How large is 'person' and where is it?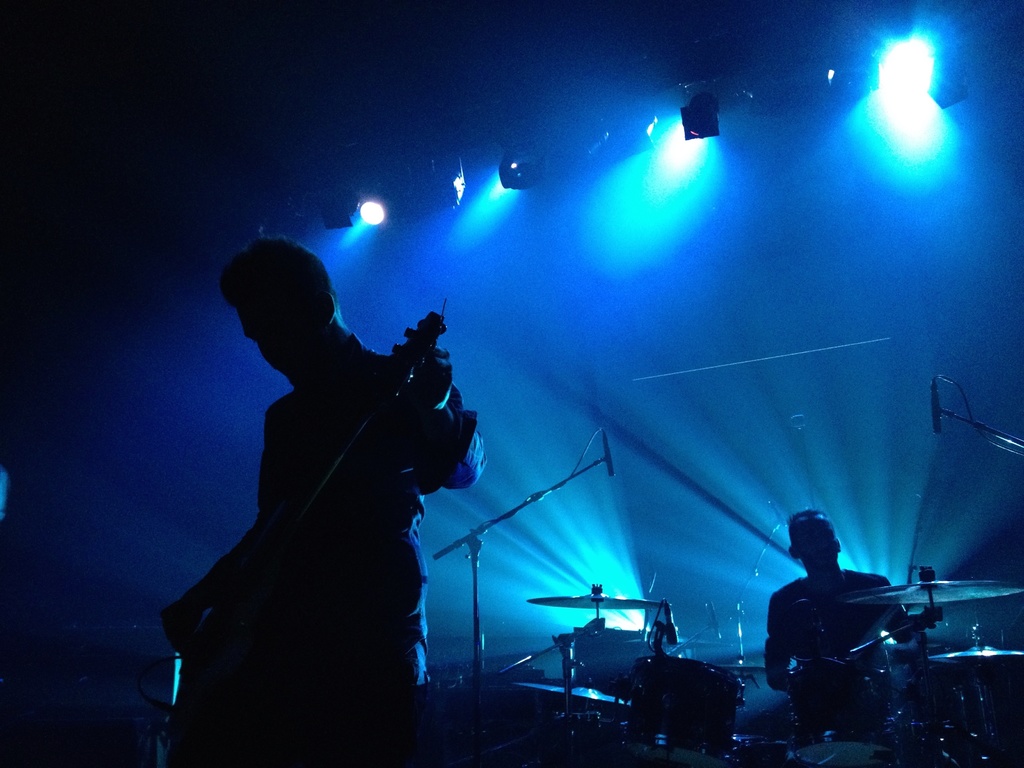
Bounding box: l=756, t=506, r=943, b=740.
